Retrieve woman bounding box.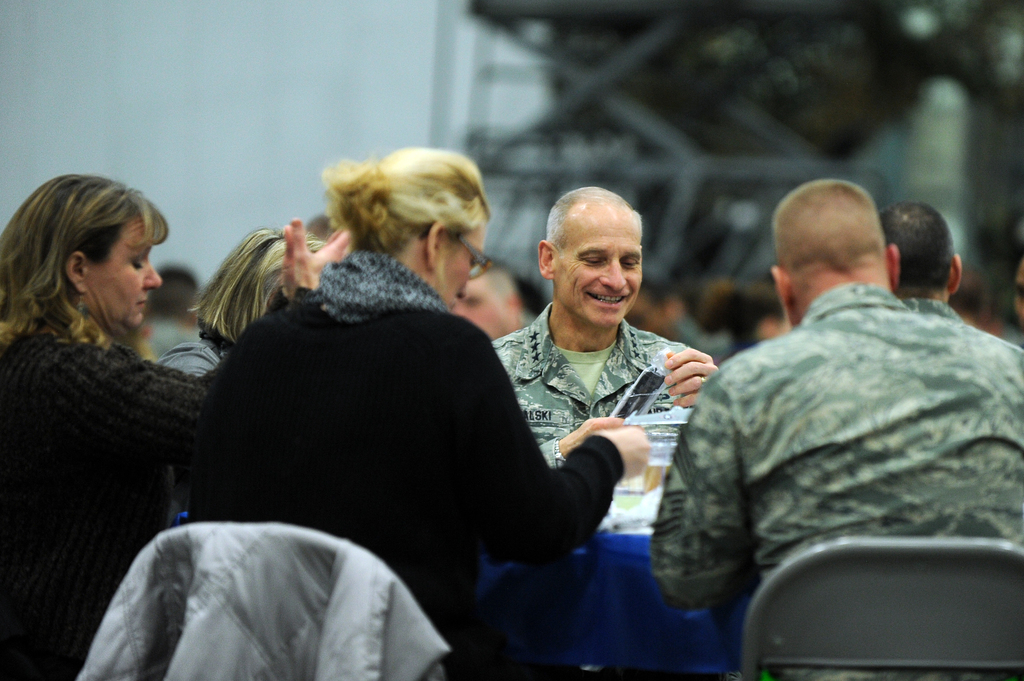
Bounding box: box=[0, 149, 177, 680].
